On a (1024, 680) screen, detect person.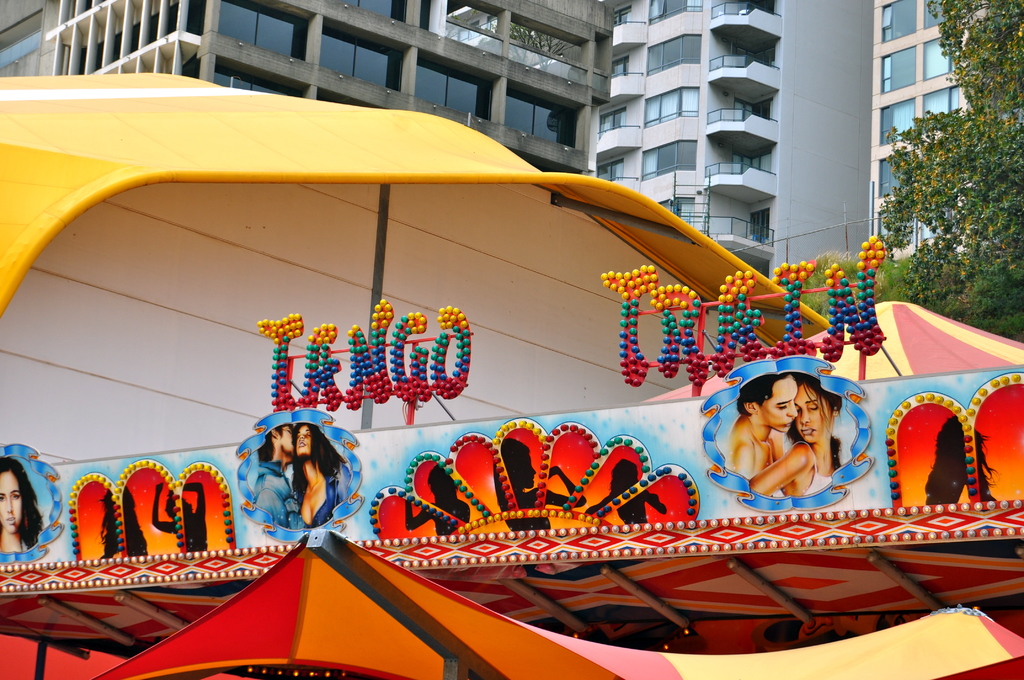
BBox(748, 373, 854, 499).
